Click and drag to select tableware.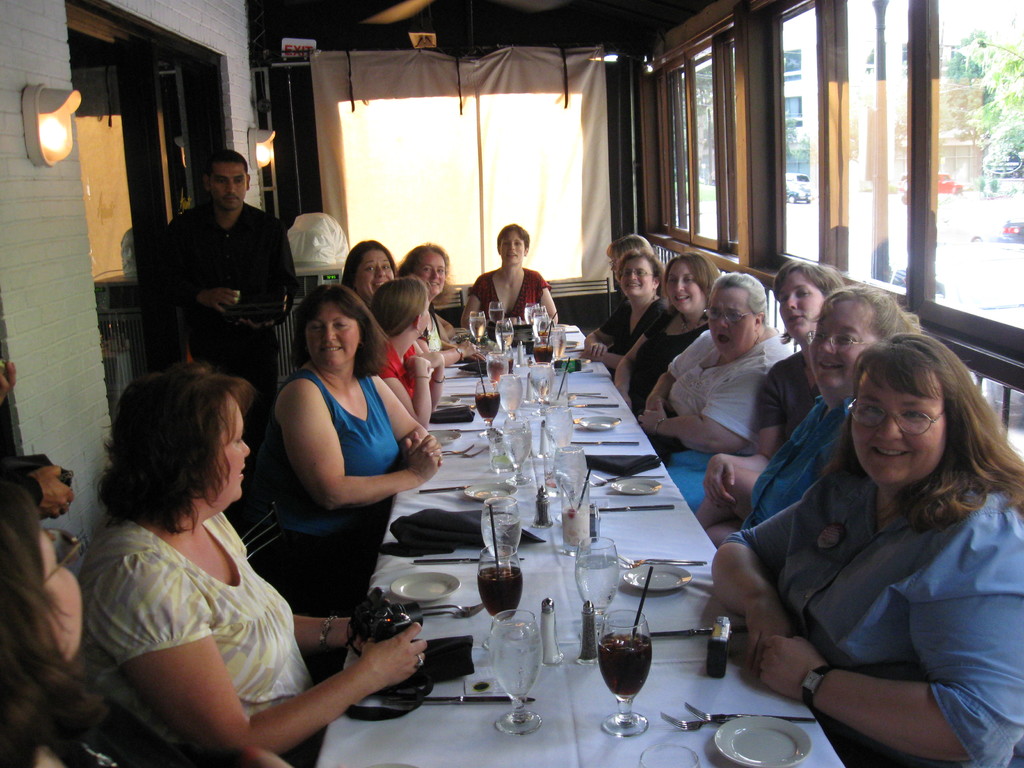
Selection: bbox=(575, 416, 623, 430).
